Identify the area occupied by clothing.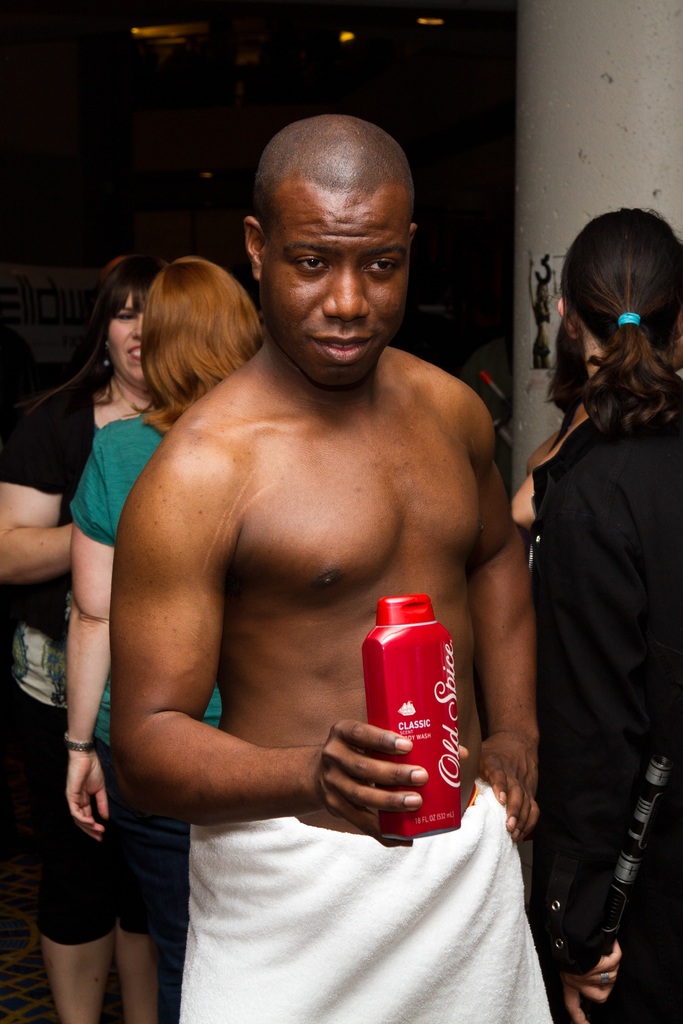
Area: 0:346:199:934.
